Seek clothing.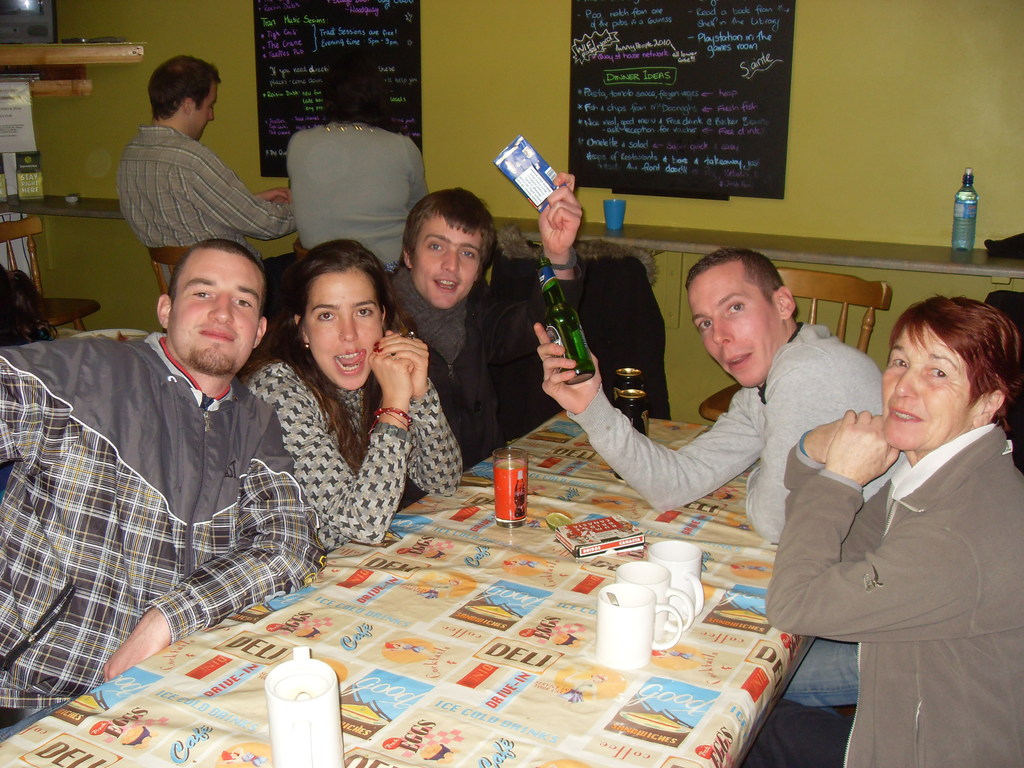
(110,115,297,291).
